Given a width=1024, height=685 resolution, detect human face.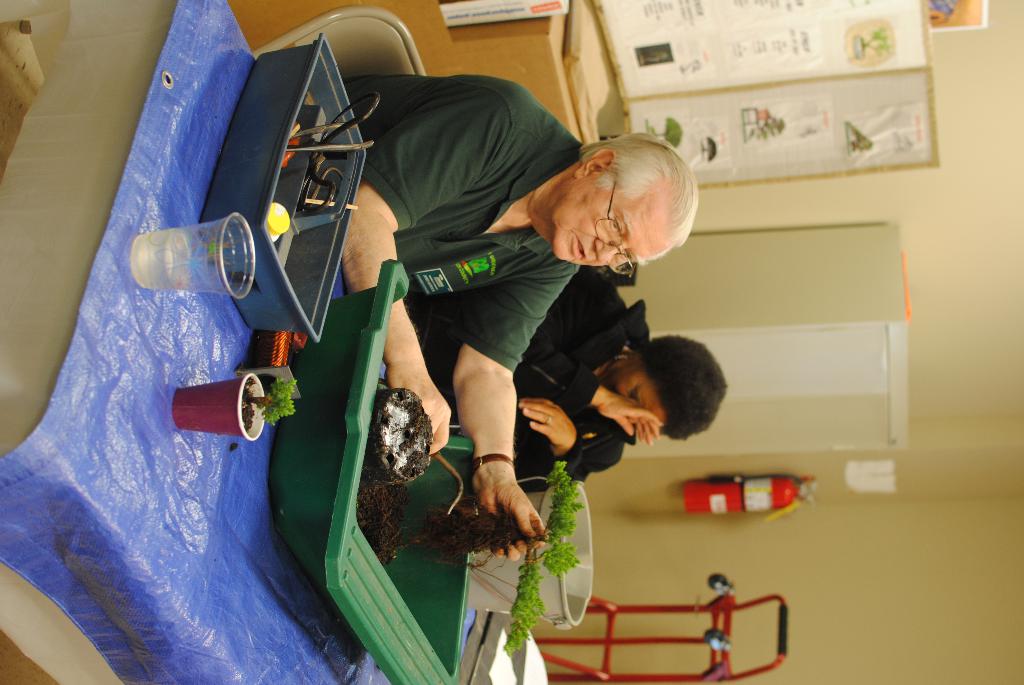
<box>554,173,671,269</box>.
